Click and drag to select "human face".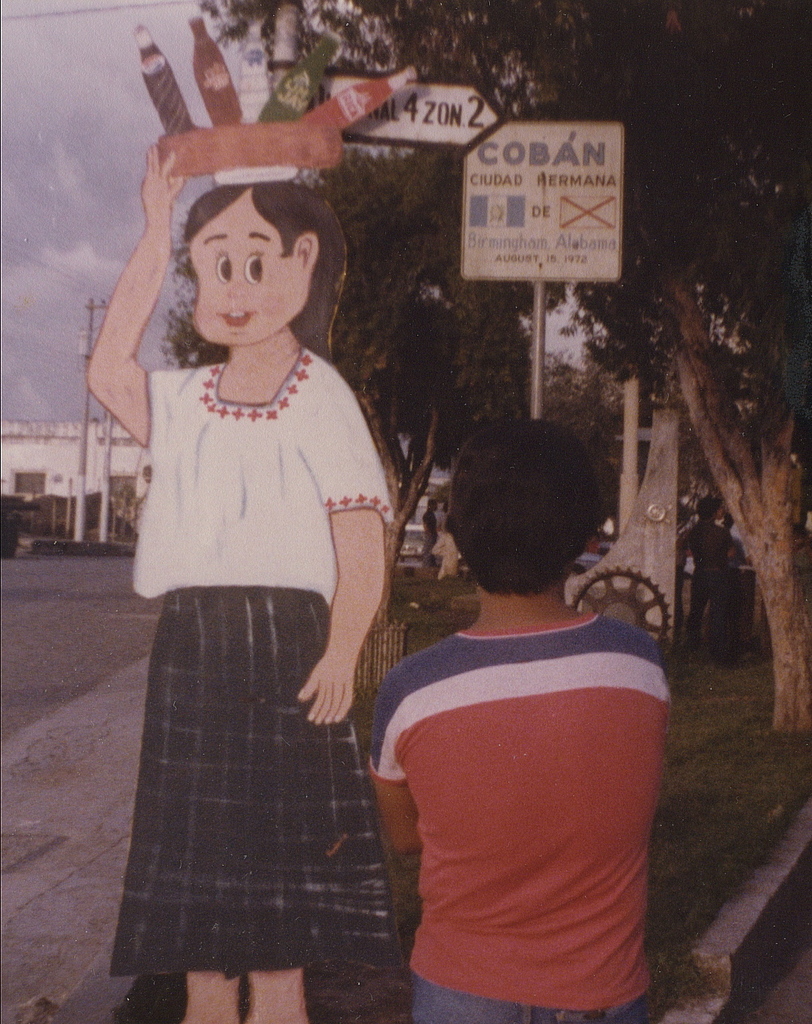
Selection: region(190, 188, 299, 348).
